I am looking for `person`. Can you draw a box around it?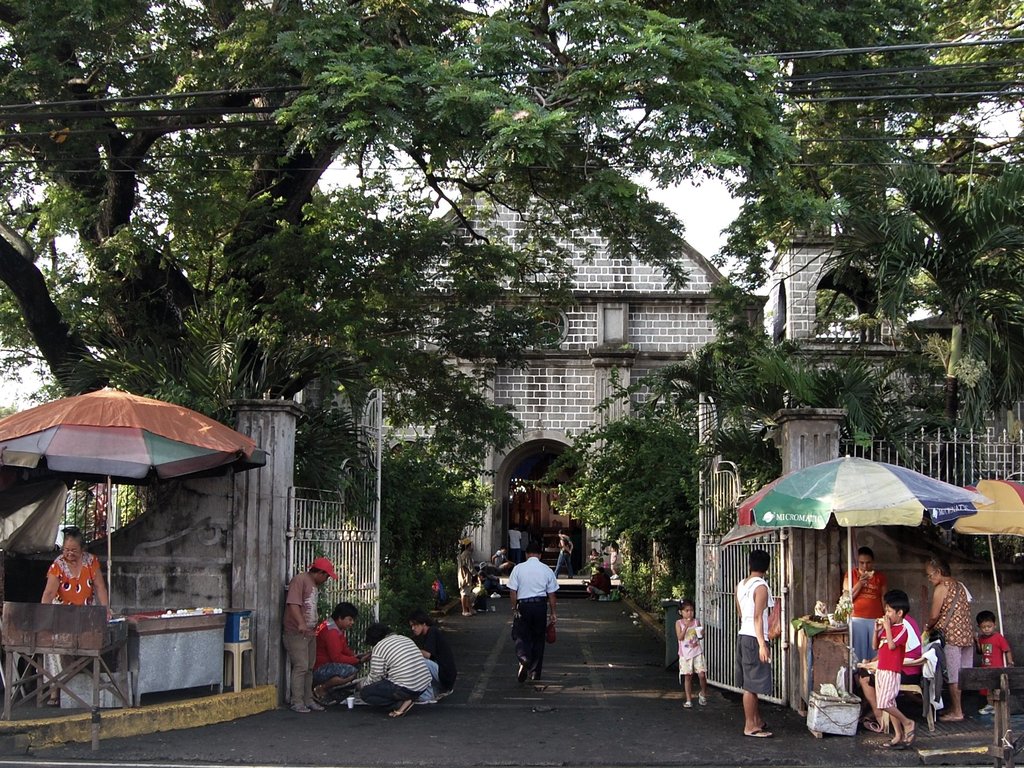
Sure, the bounding box is crop(737, 550, 775, 735).
